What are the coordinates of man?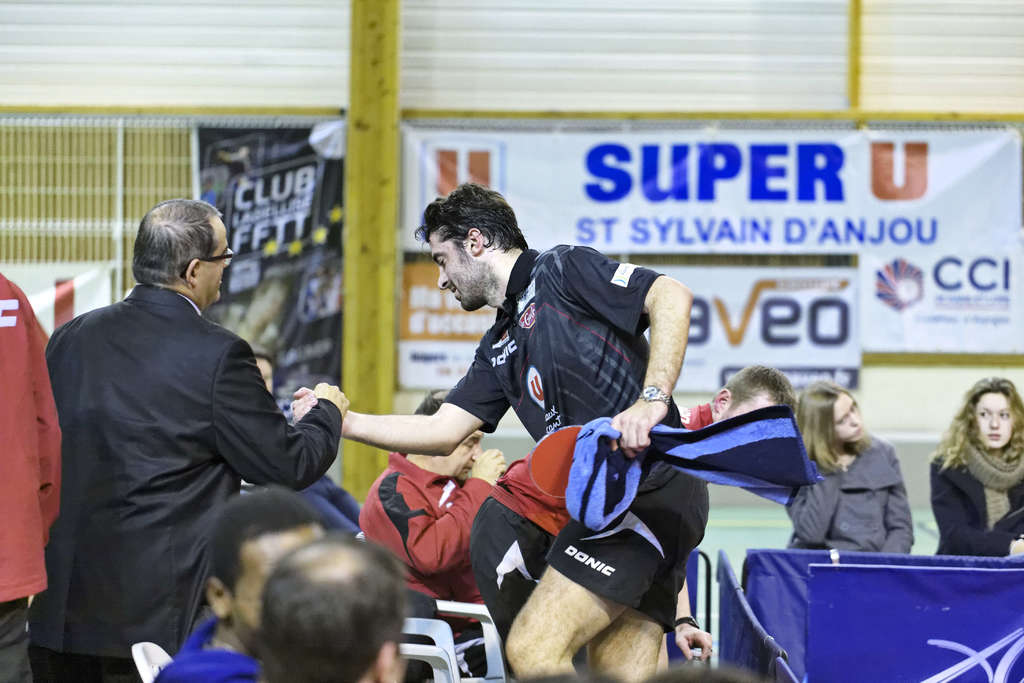
bbox=[367, 387, 535, 631].
